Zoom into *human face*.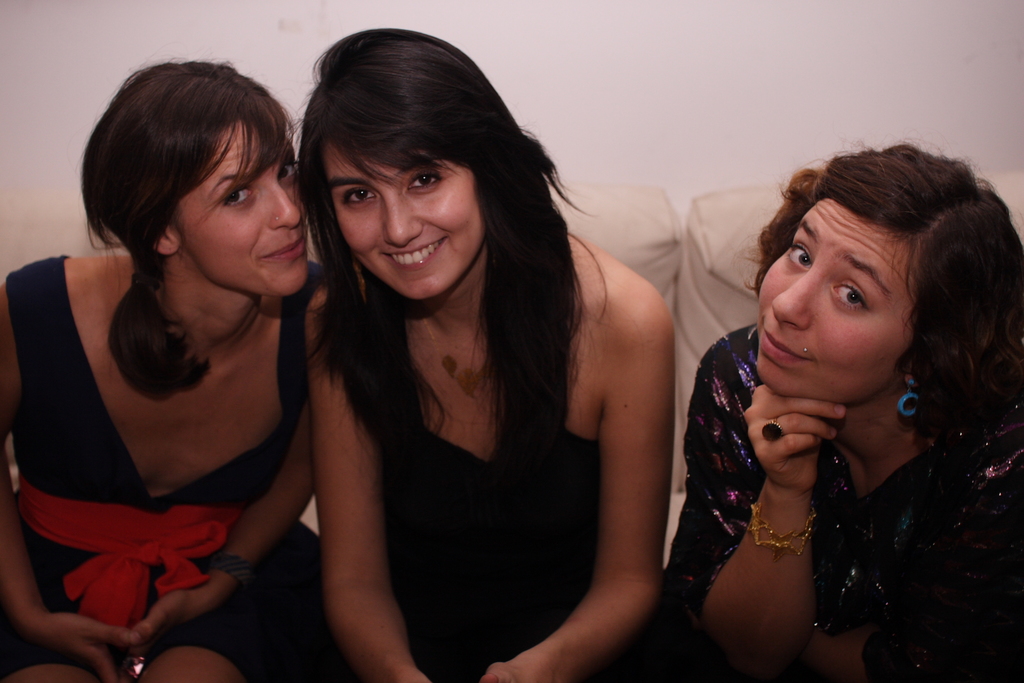
Zoom target: 759 200 914 407.
